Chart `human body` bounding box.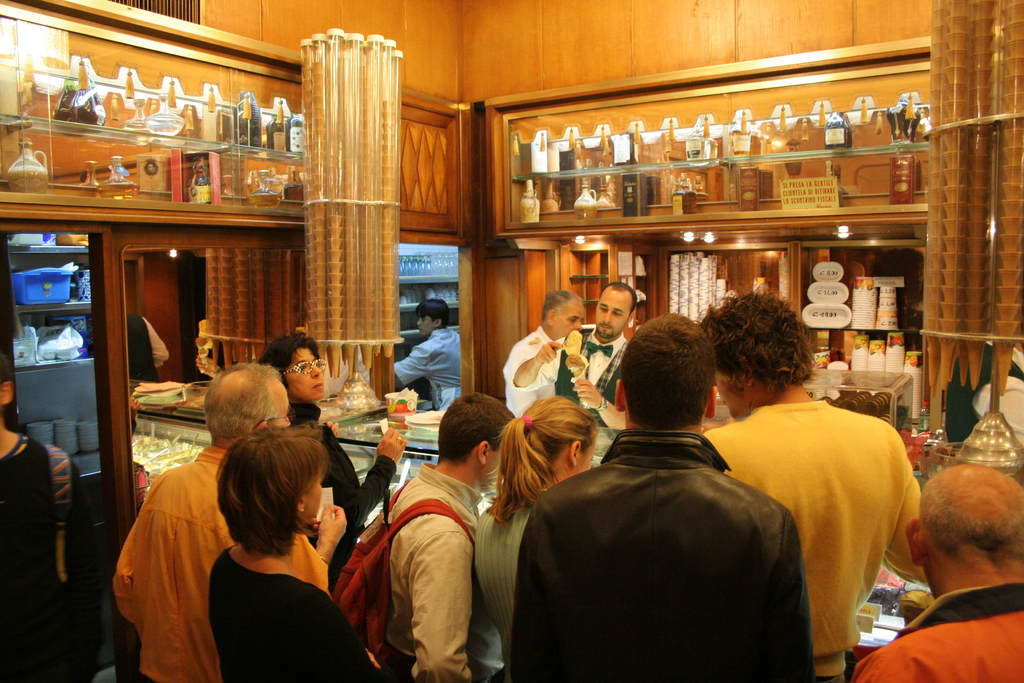
Charted: x1=268, y1=336, x2=419, y2=592.
